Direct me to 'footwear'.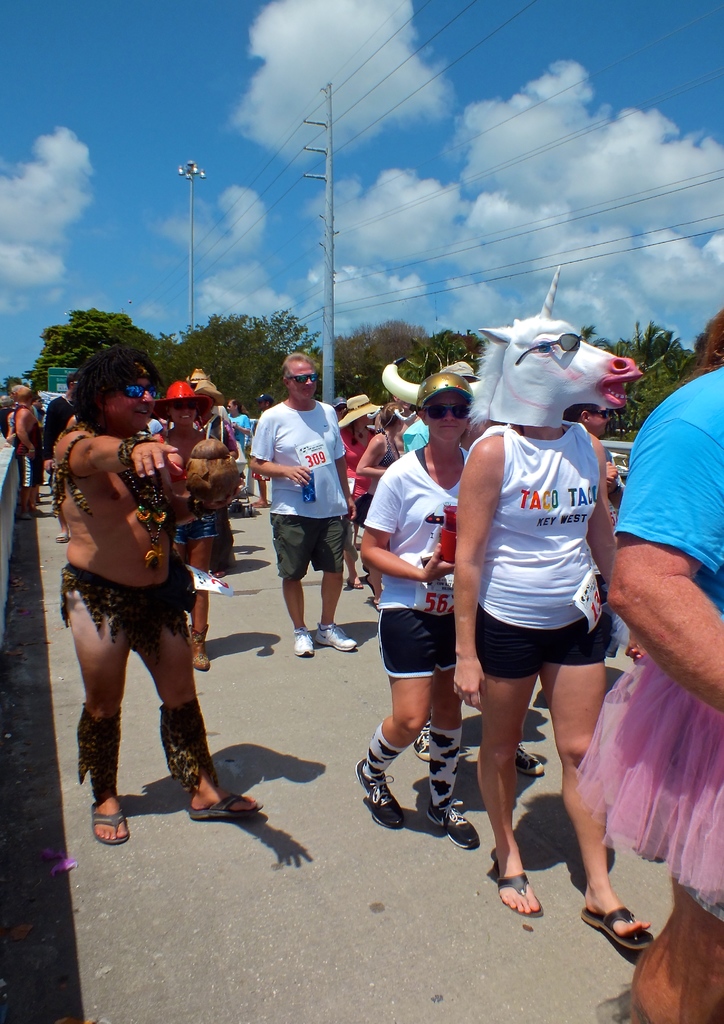
Direction: [left=291, top=625, right=318, bottom=665].
